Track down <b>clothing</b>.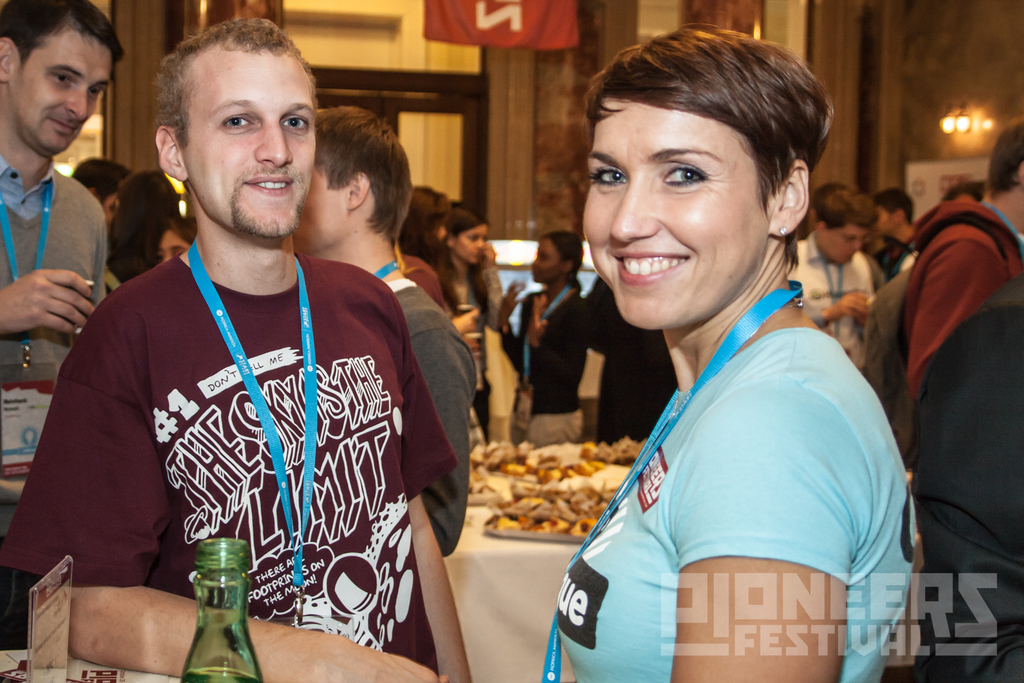
Tracked to <box>52,229,442,643</box>.
